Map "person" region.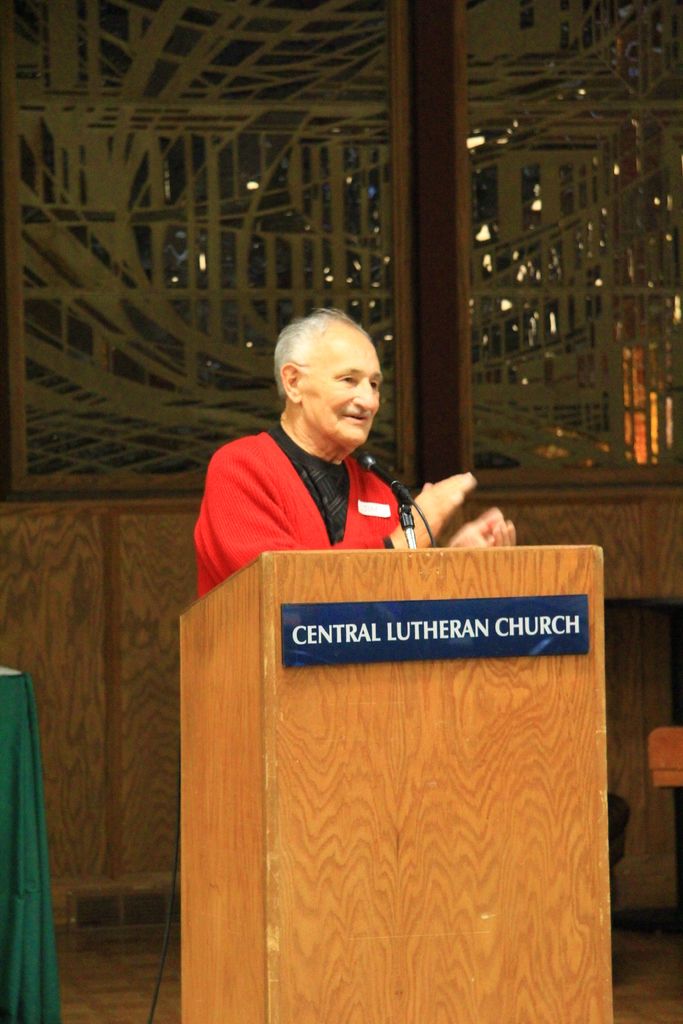
Mapped to <bbox>193, 306, 510, 573</bbox>.
